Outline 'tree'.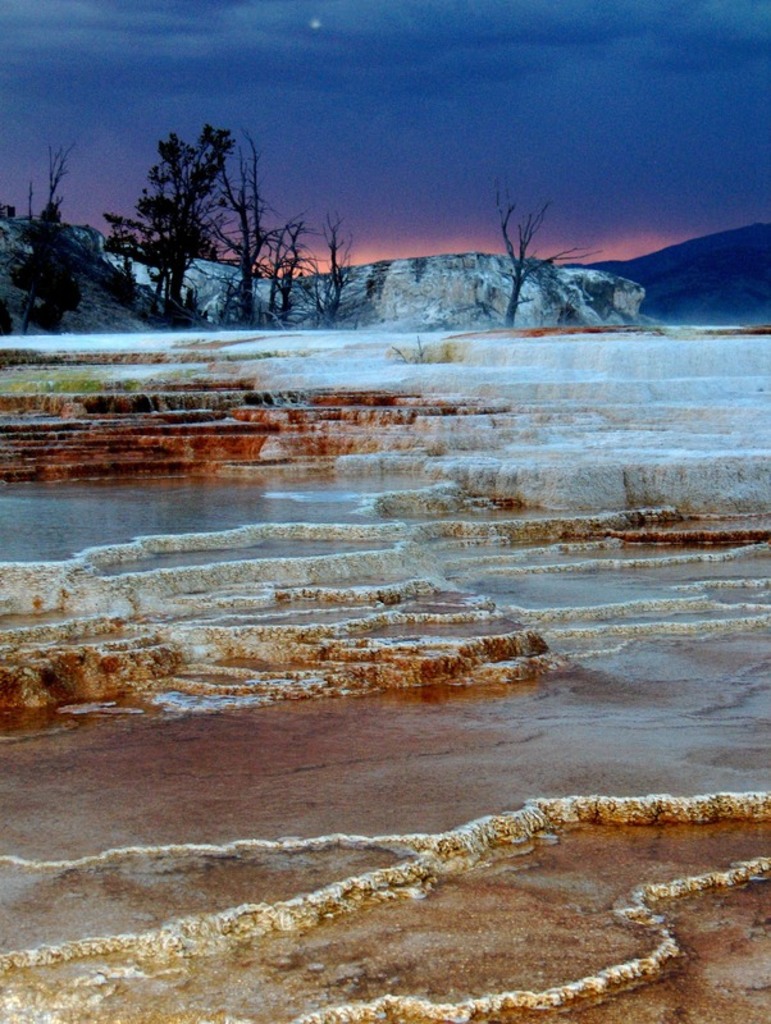
Outline: detection(106, 87, 222, 339).
